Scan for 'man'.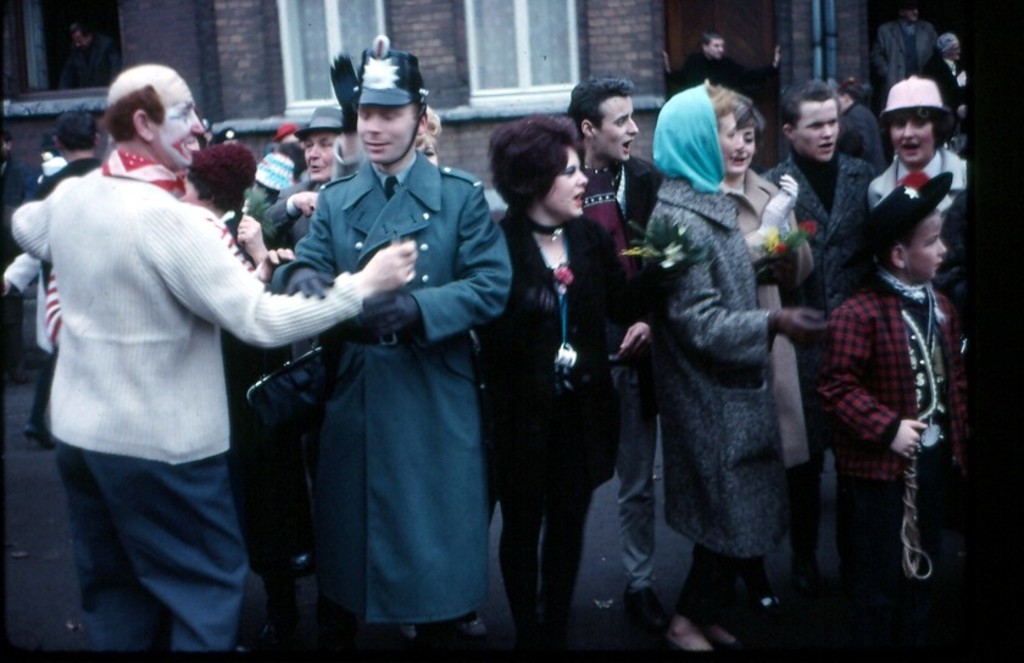
Scan result: rect(553, 78, 670, 639).
